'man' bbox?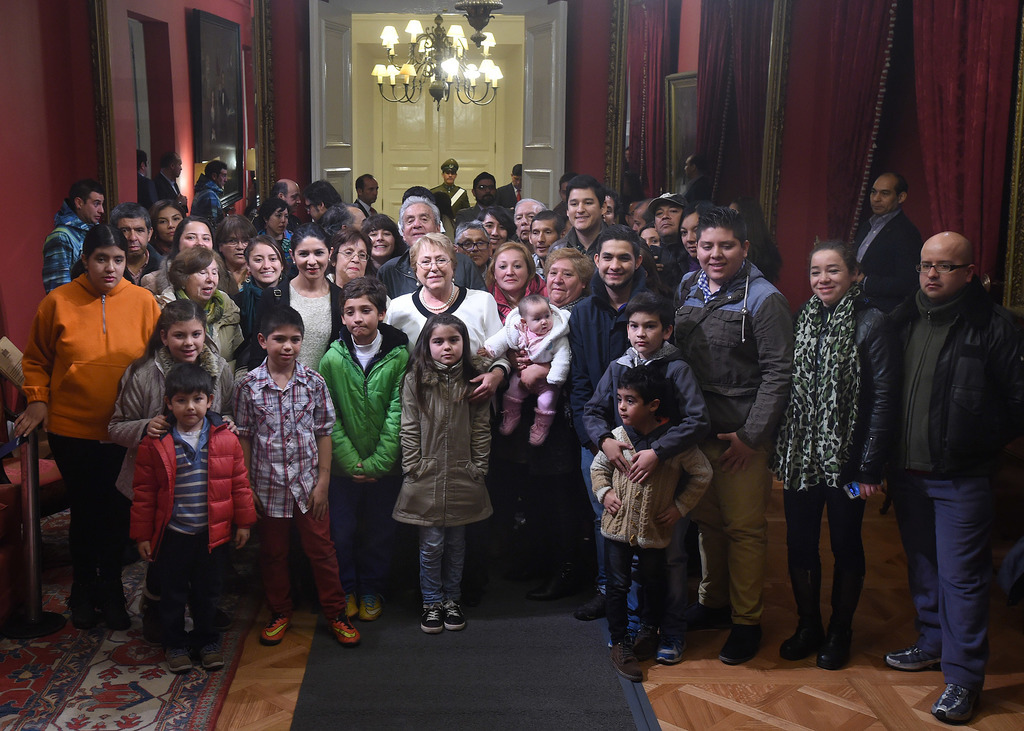
box=[303, 179, 342, 221]
